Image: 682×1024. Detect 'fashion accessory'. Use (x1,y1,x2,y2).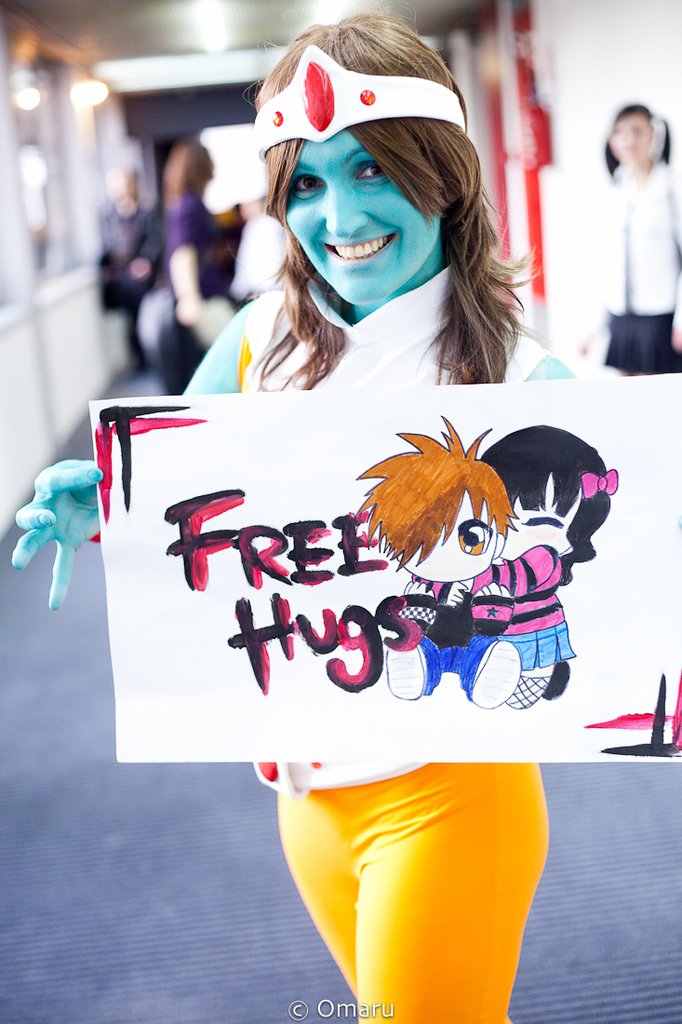
(252,759,423,802).
